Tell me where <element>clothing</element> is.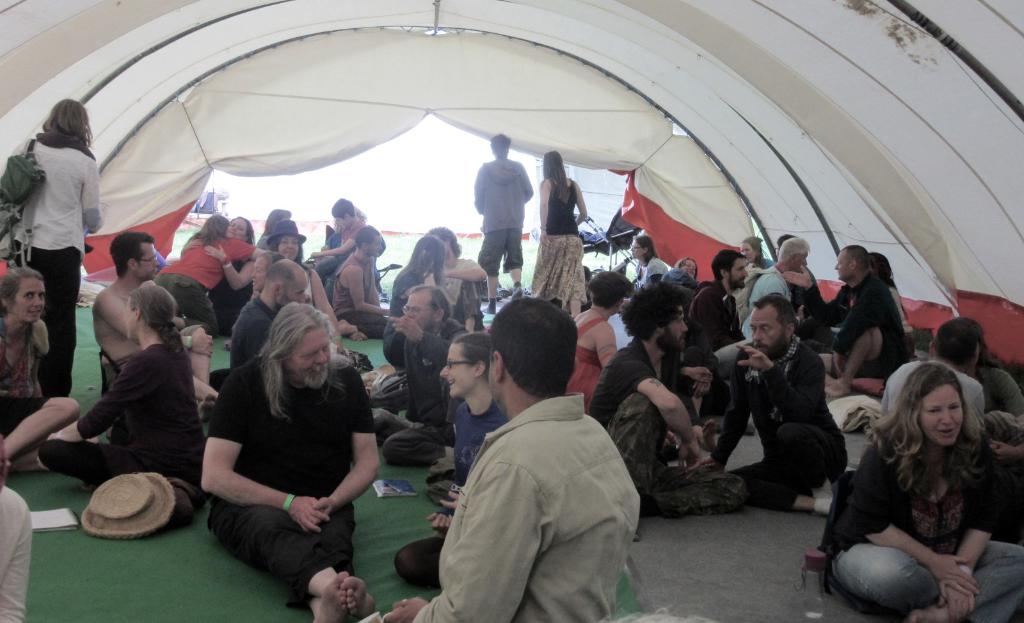
<element>clothing</element> is at detection(822, 275, 911, 414).
